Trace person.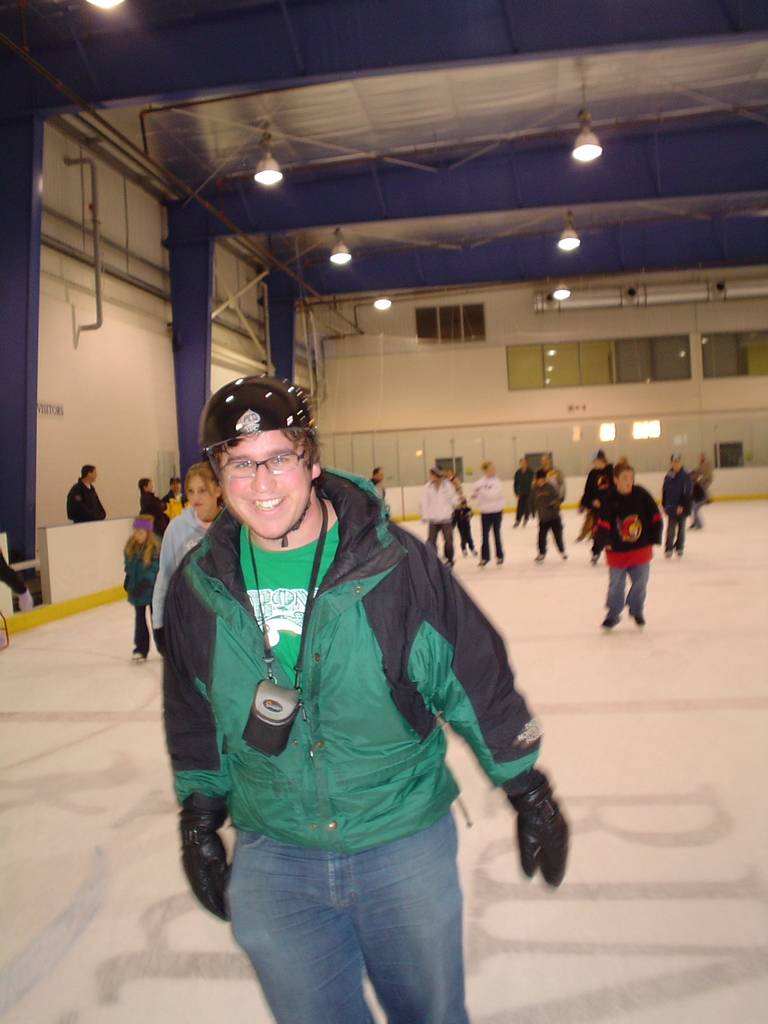
Traced to (left=465, top=457, right=513, bottom=567).
